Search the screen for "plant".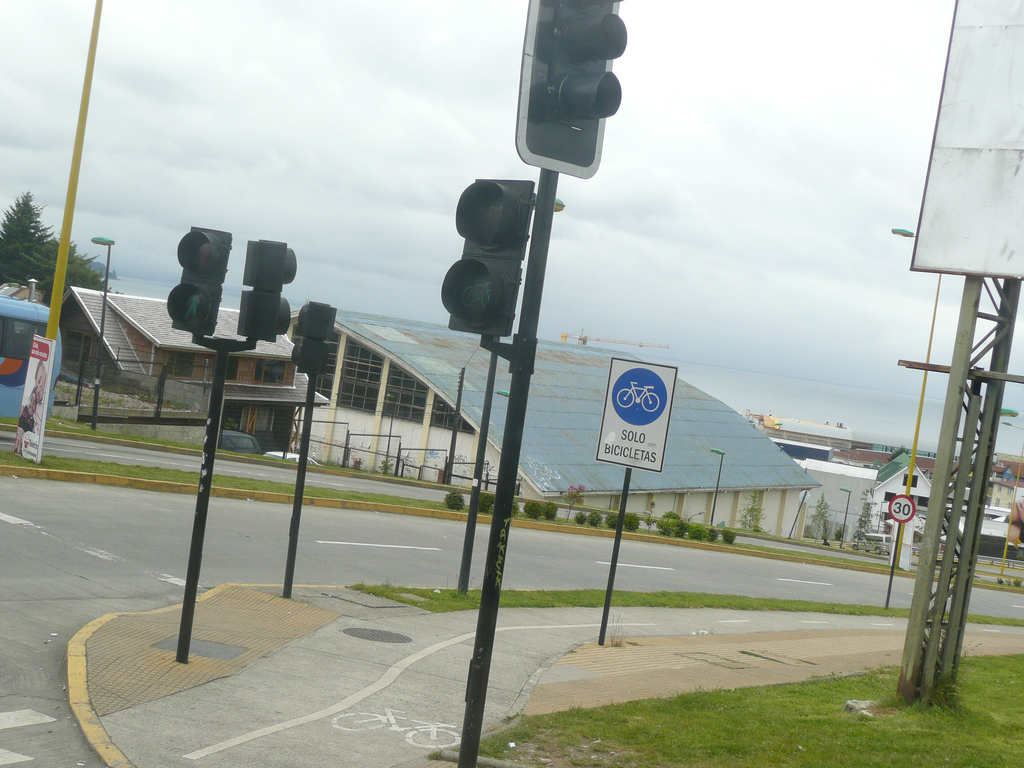
Found at region(0, 452, 34, 471).
